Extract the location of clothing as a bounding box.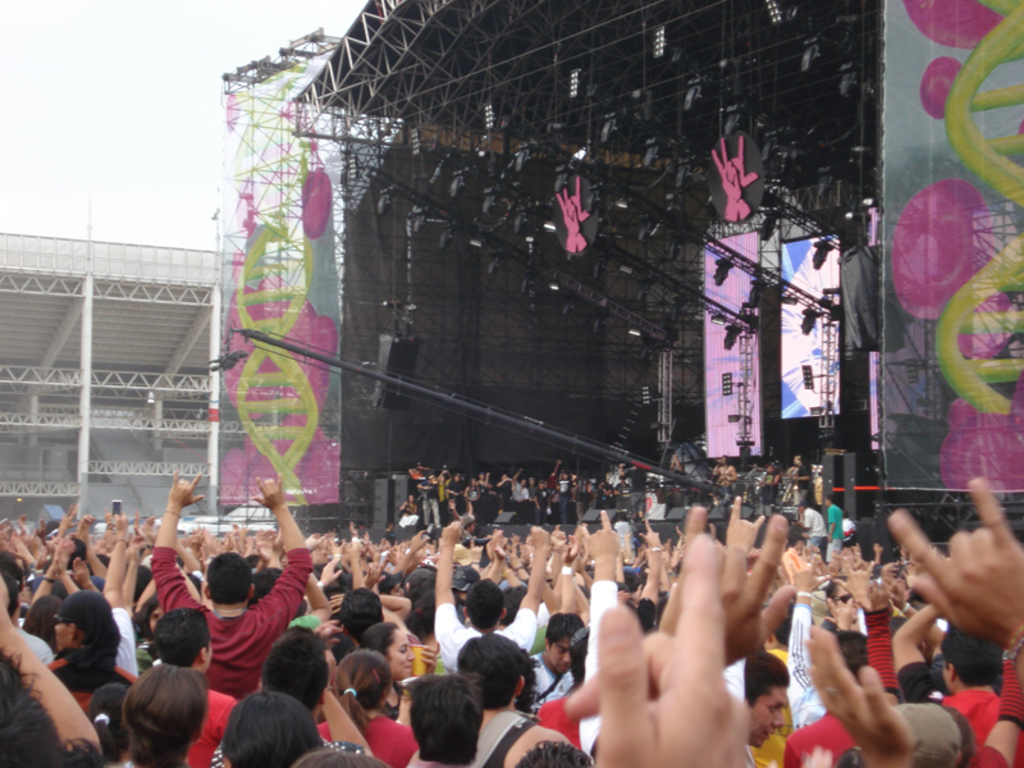
select_region(110, 611, 150, 687).
